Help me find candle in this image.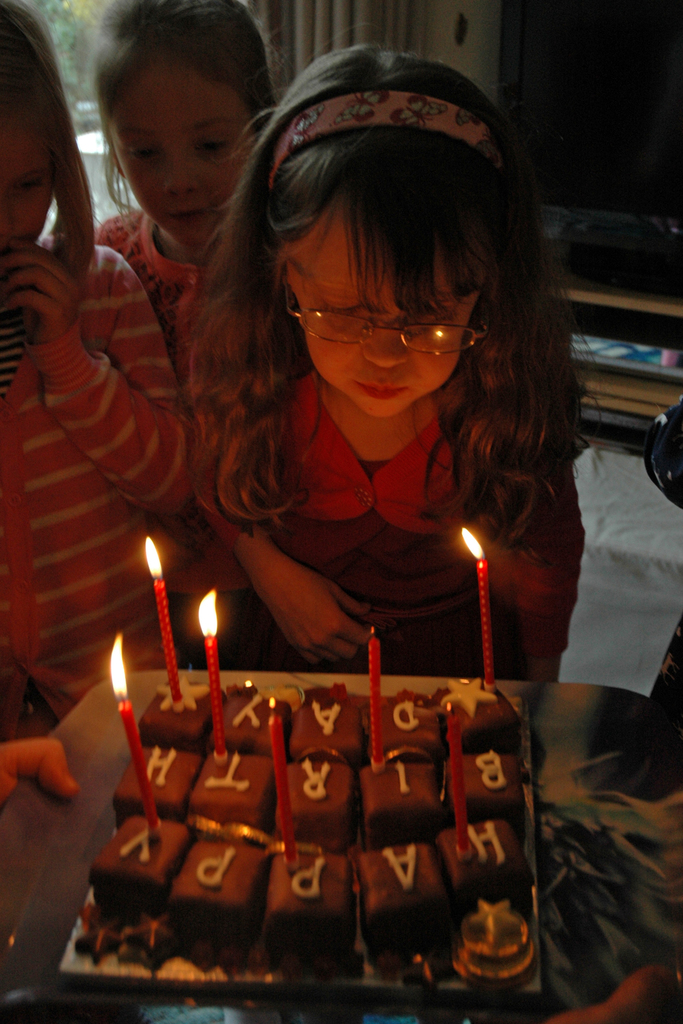
Found it: box=[447, 710, 475, 851].
